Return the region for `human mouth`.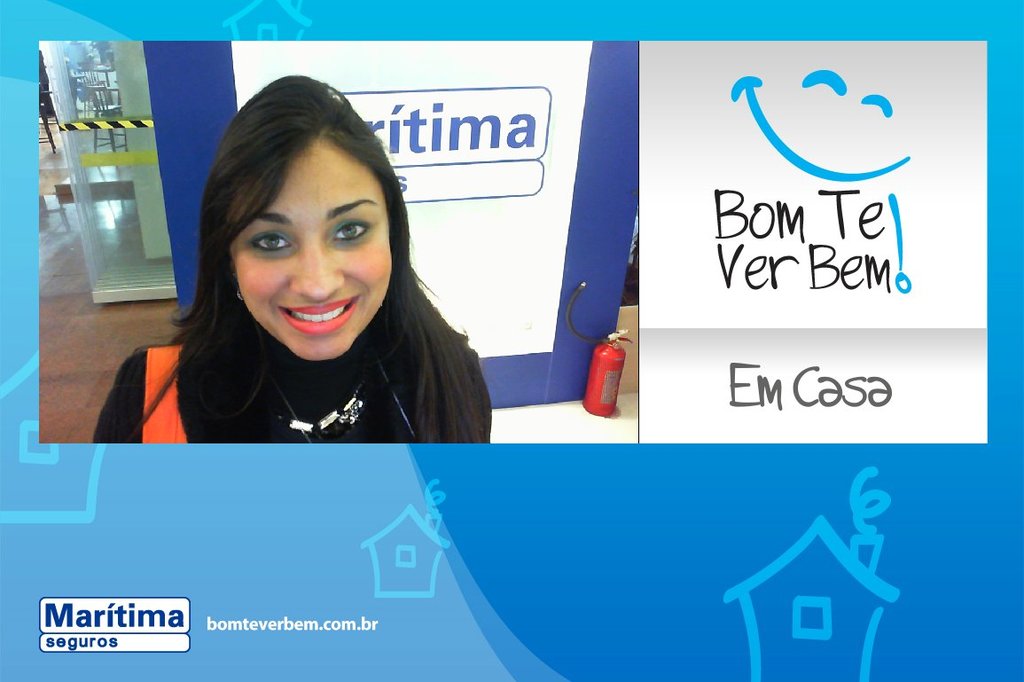
[left=280, top=296, right=357, bottom=334].
